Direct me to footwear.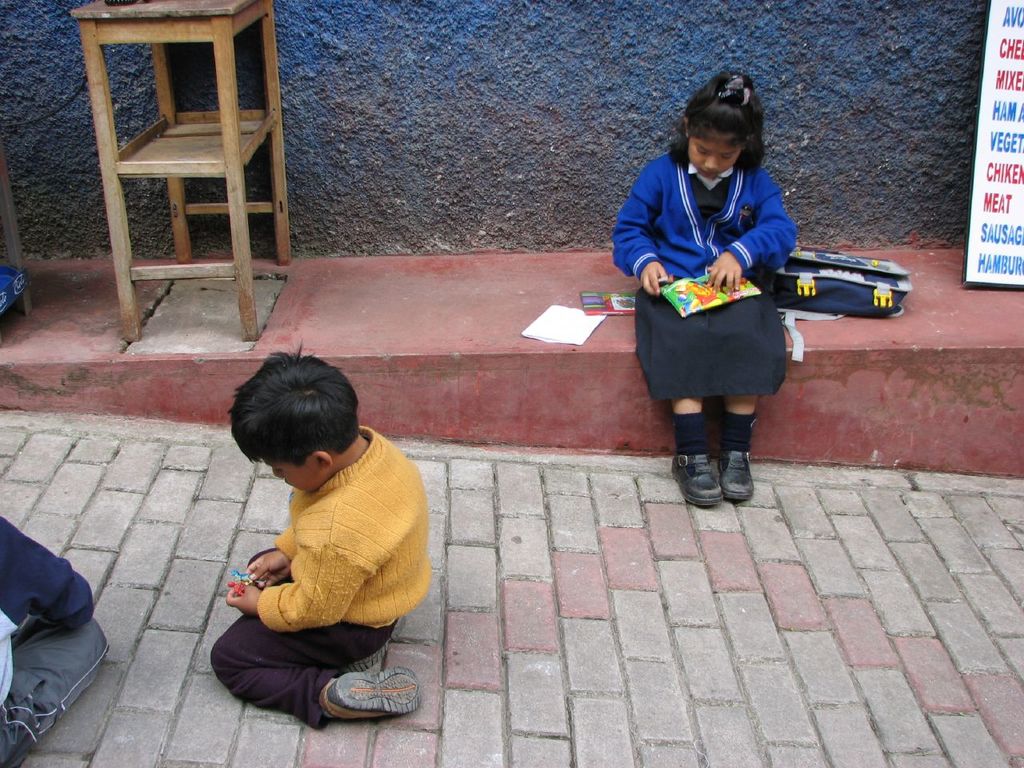
Direction: (722,453,743,499).
